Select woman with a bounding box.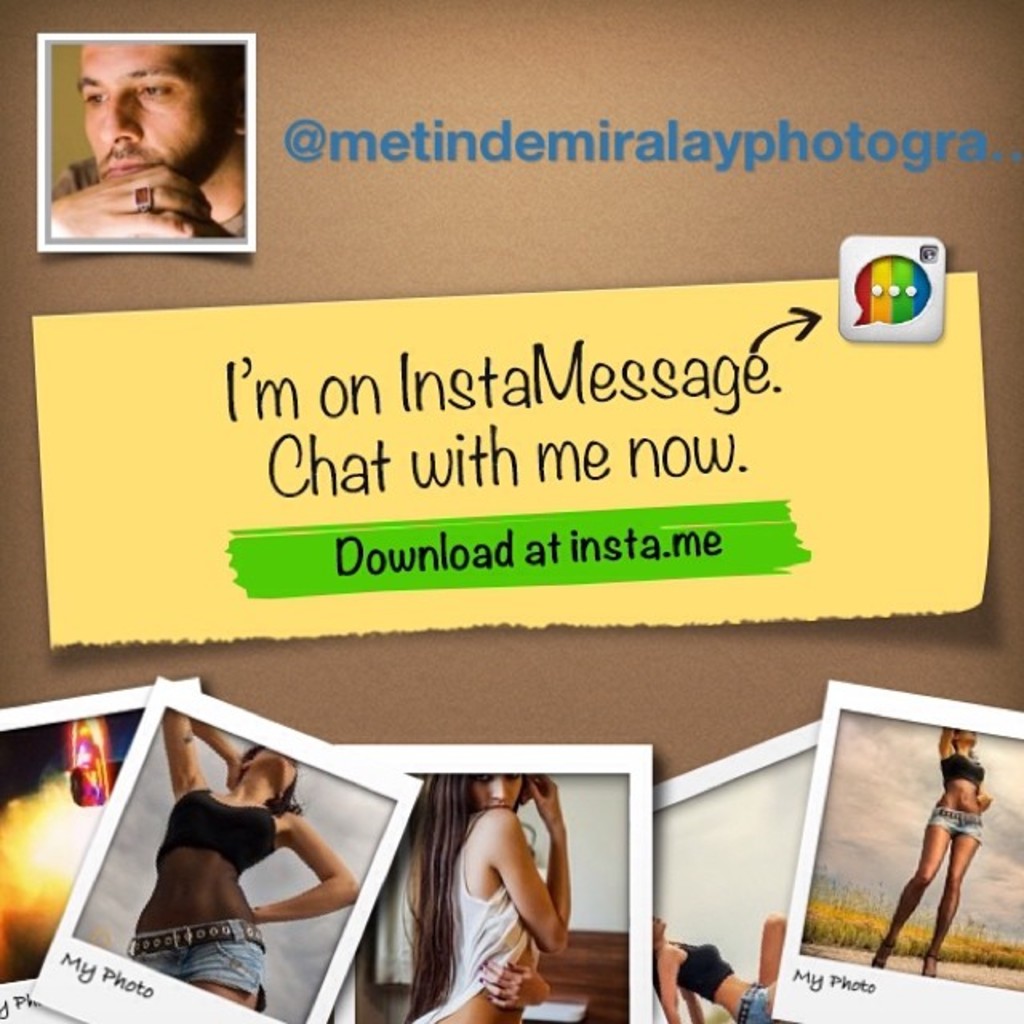
[654,917,787,1022].
